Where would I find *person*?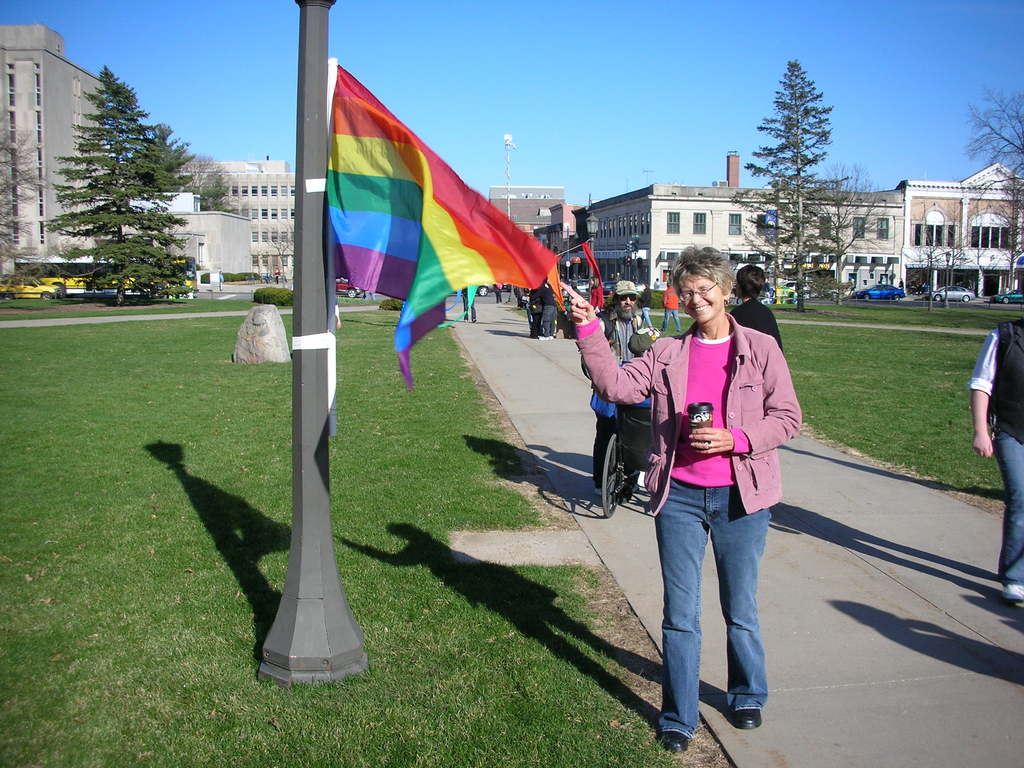
At x1=358, y1=288, x2=374, y2=299.
